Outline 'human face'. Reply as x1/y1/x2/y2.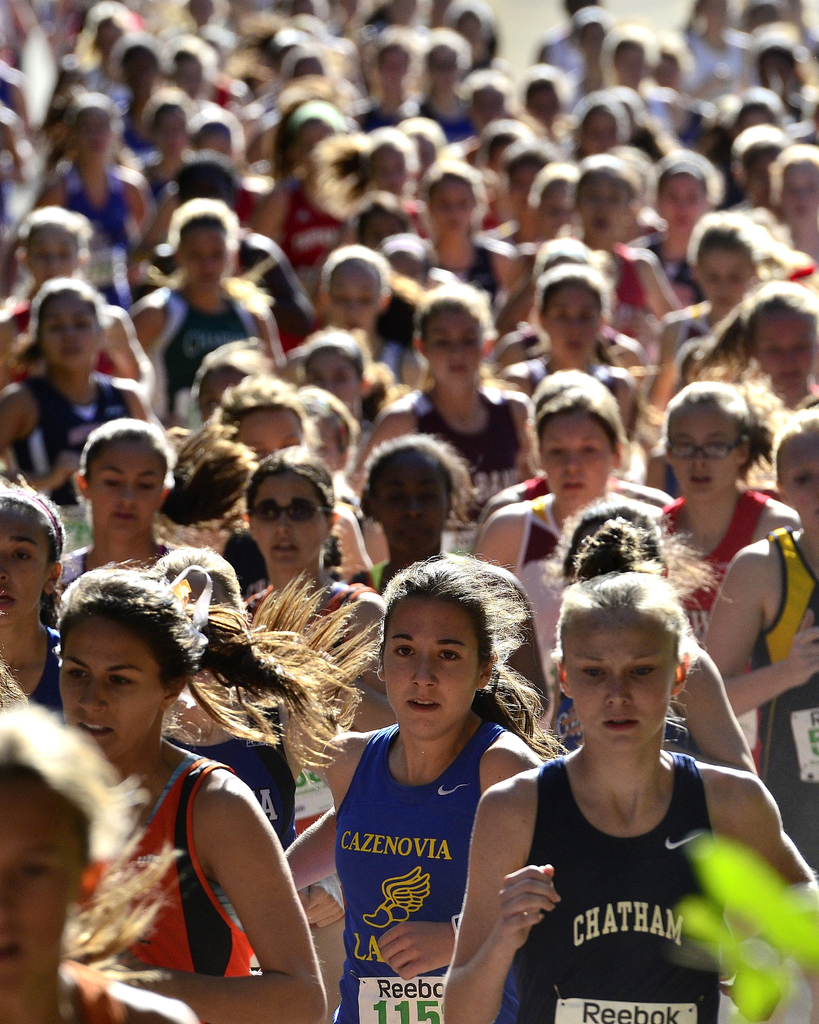
383/600/481/740.
